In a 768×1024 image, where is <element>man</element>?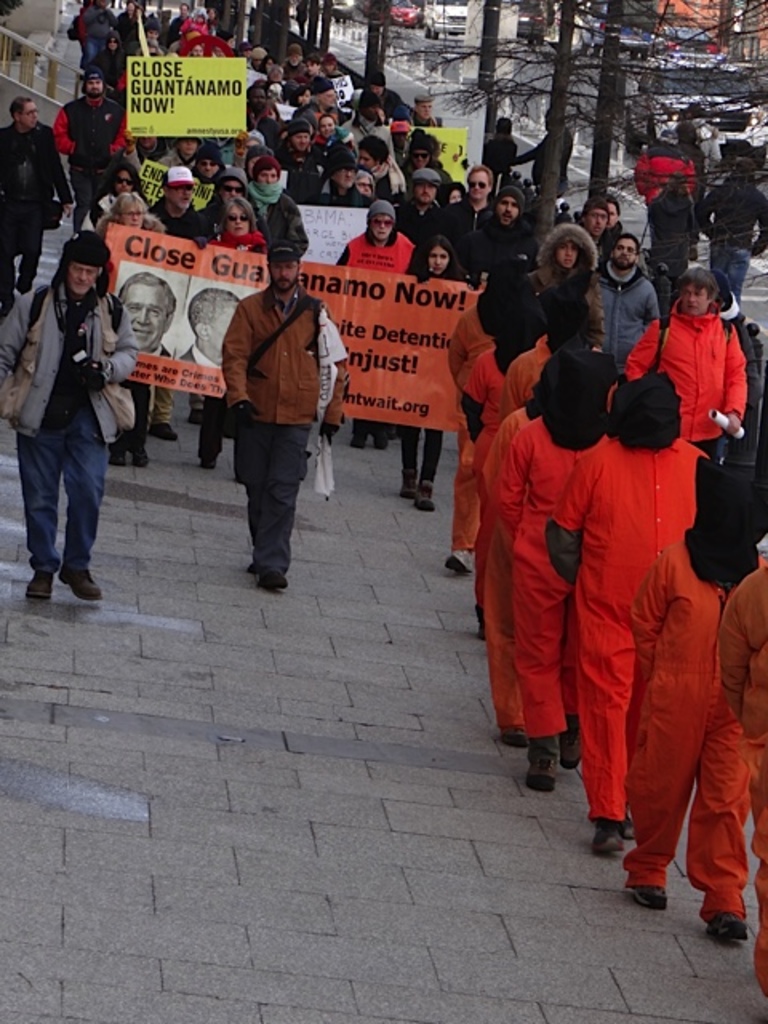
bbox=[403, 133, 450, 174].
